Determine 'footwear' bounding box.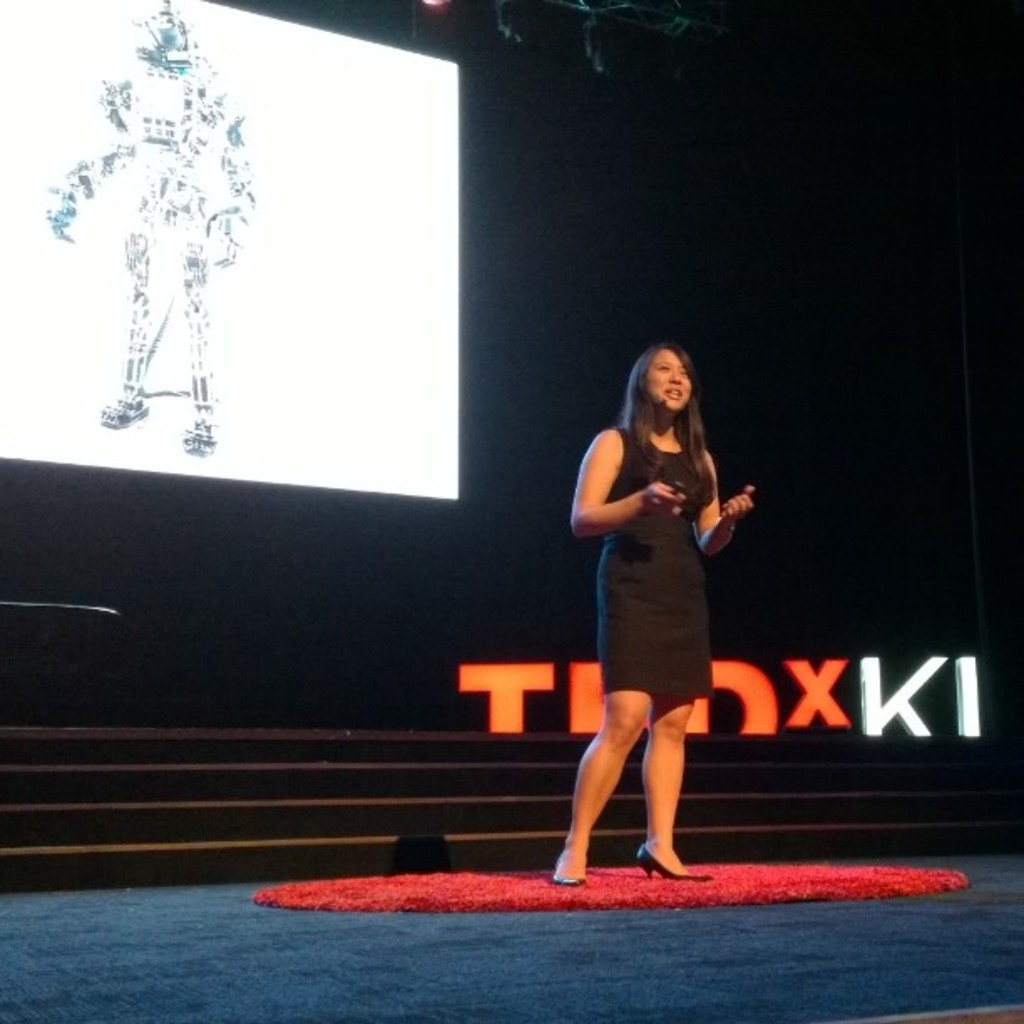
Determined: BBox(549, 847, 592, 890).
